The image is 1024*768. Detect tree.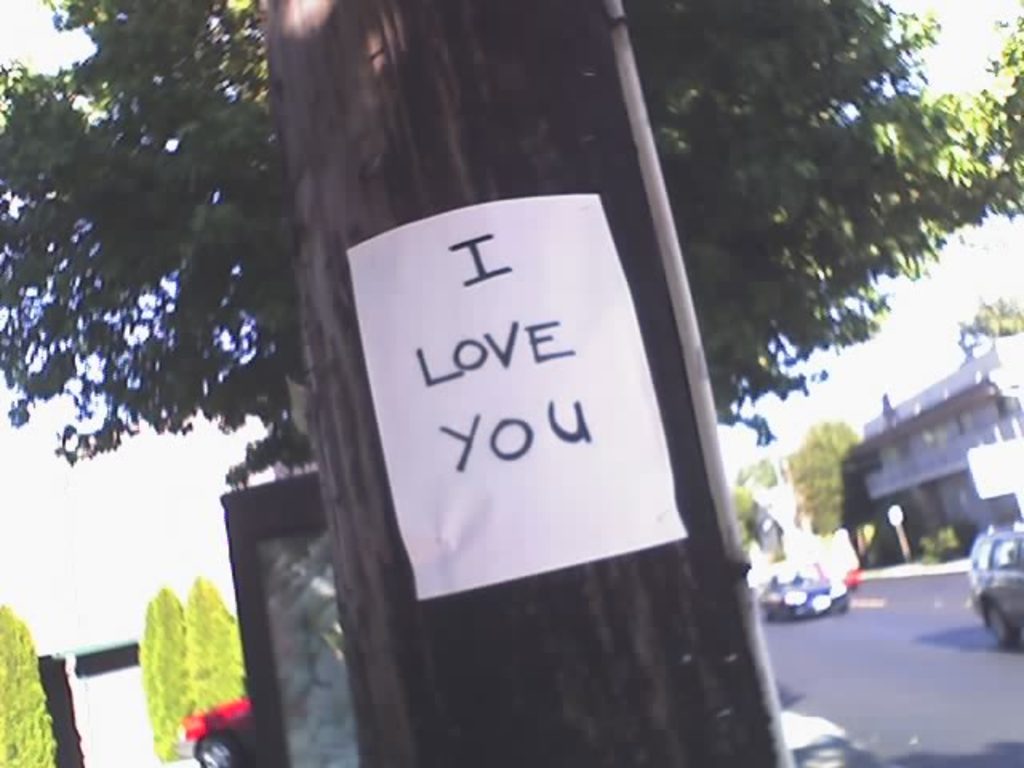
Detection: x1=77 y1=0 x2=1023 y2=749.
